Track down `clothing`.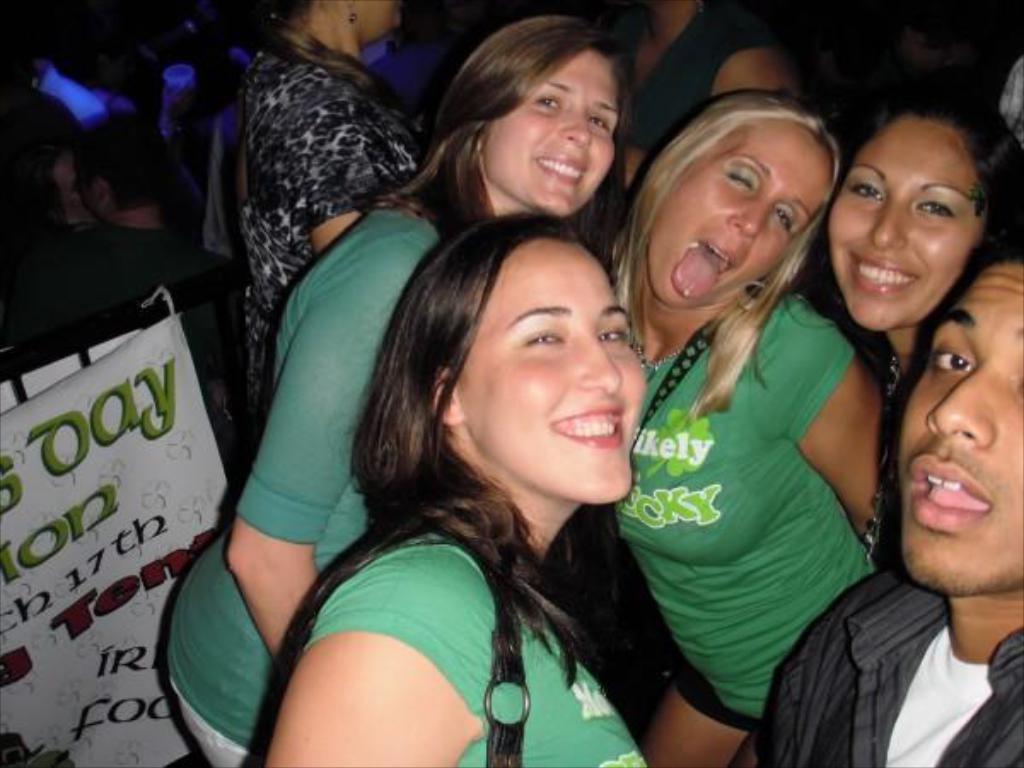
Tracked to Rect(625, 218, 894, 727).
